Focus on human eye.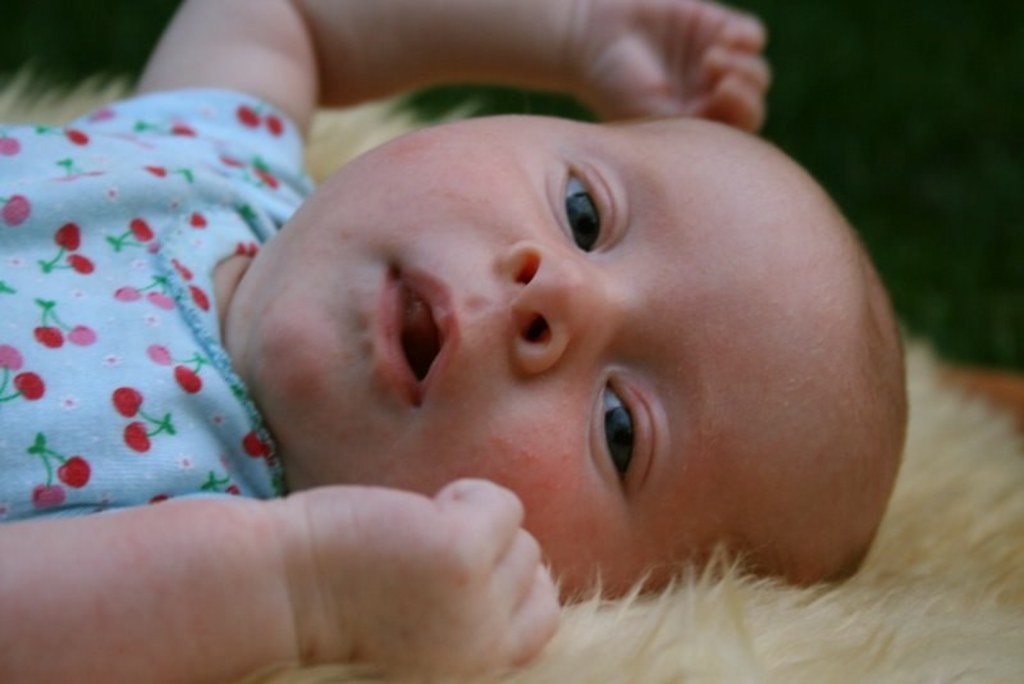
Focused at [left=554, top=163, right=620, bottom=246].
